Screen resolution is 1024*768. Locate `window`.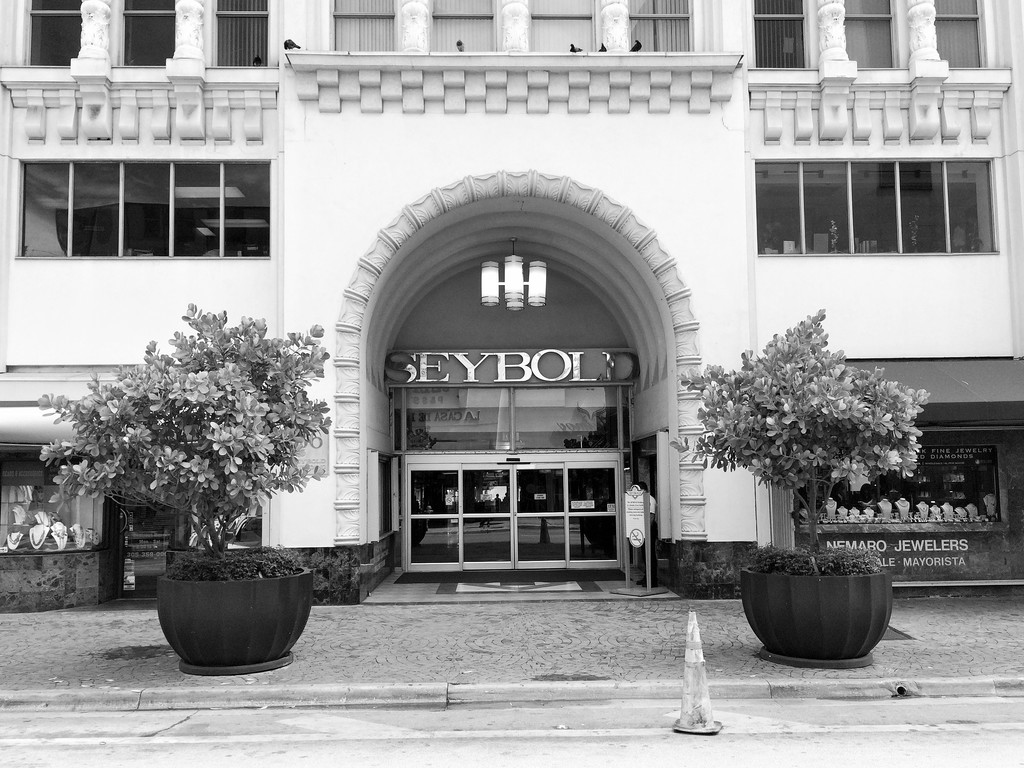
(749,156,1005,257).
